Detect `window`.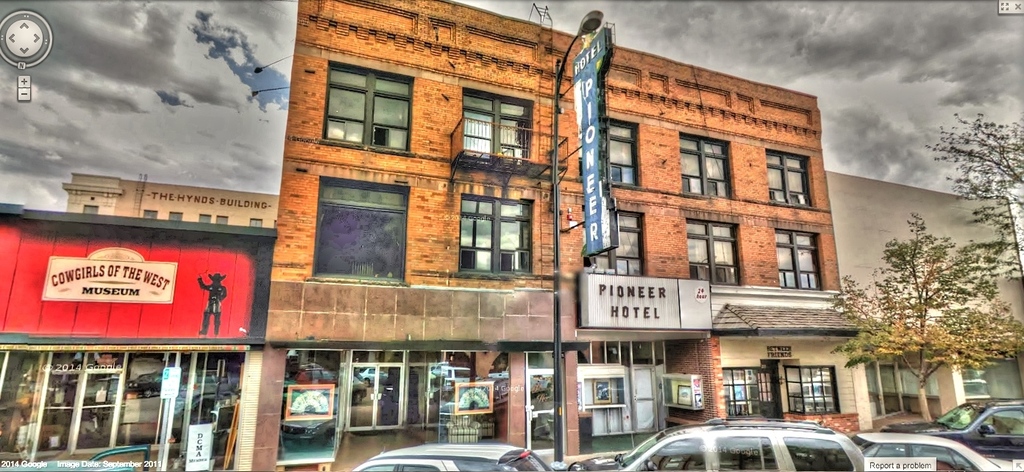
Detected at (84, 205, 97, 215).
